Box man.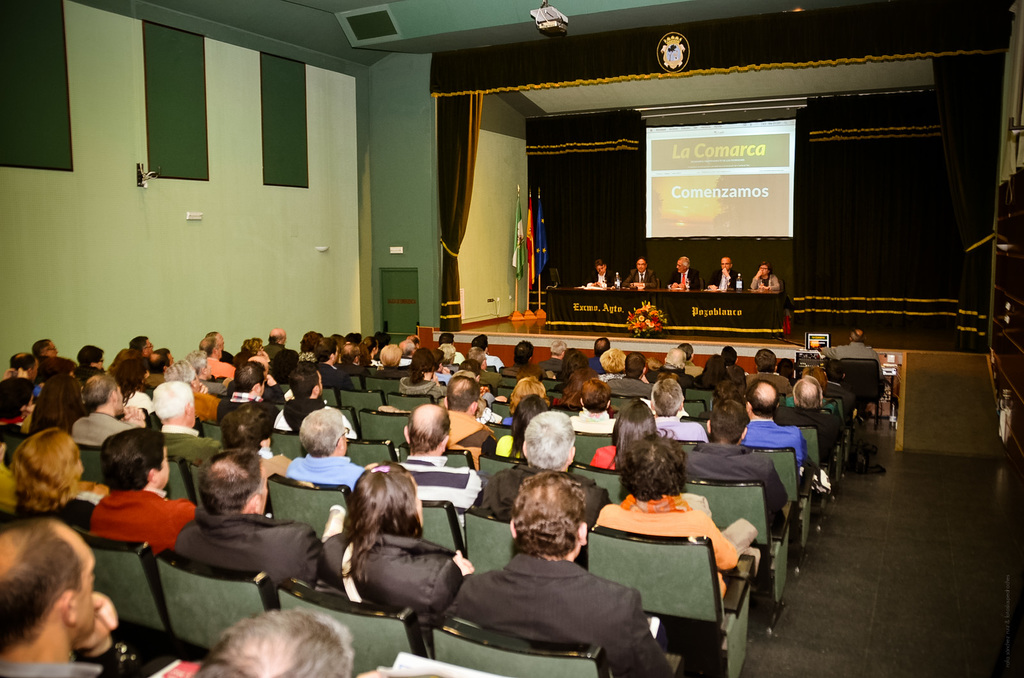
<region>445, 374, 495, 469</region>.
